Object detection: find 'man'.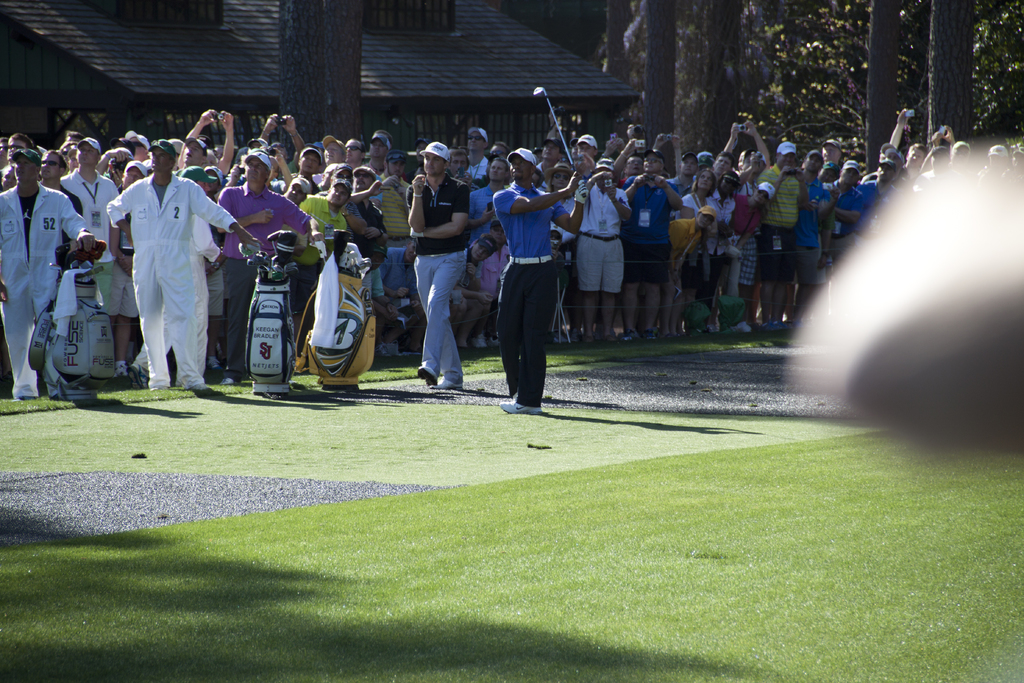
bbox(668, 153, 698, 207).
